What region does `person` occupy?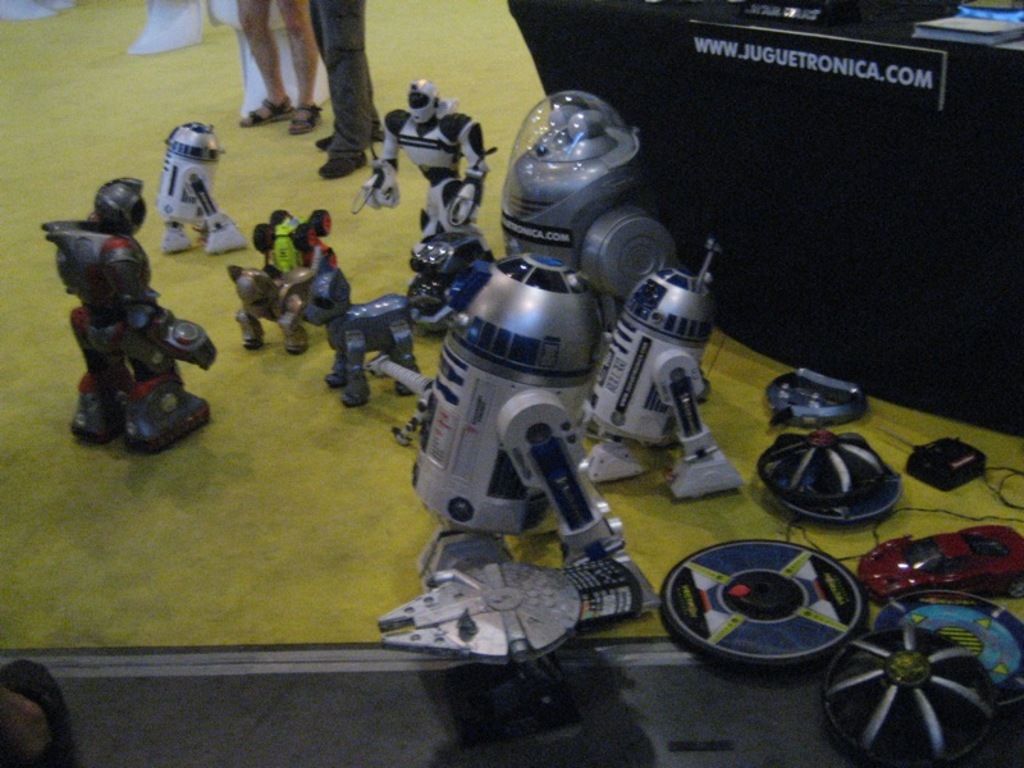
310, 0, 398, 204.
